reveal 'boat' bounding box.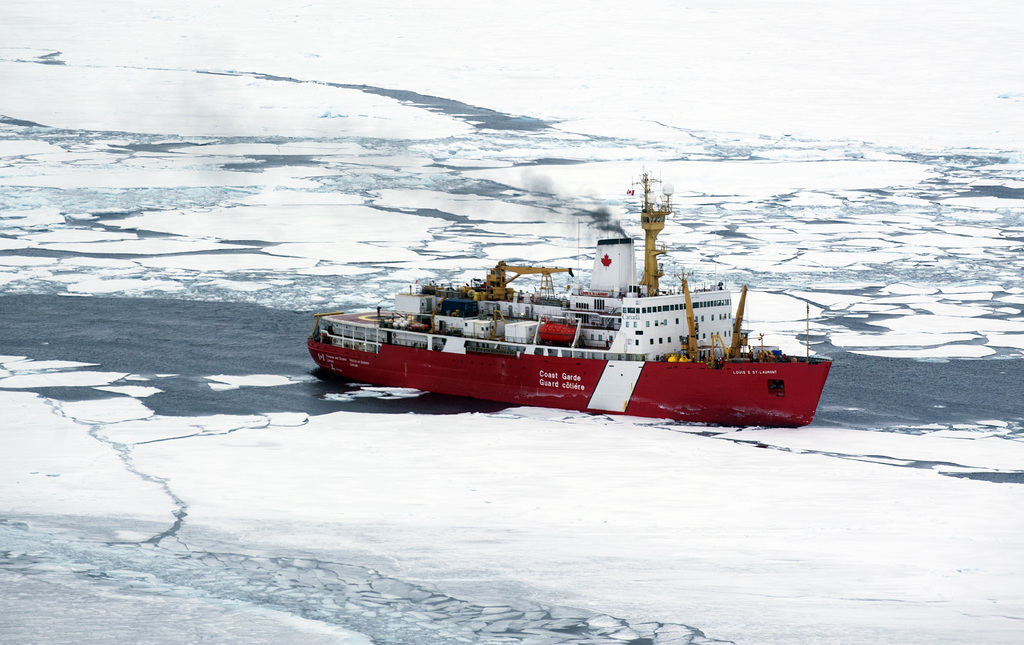
Revealed: box=[302, 172, 830, 427].
